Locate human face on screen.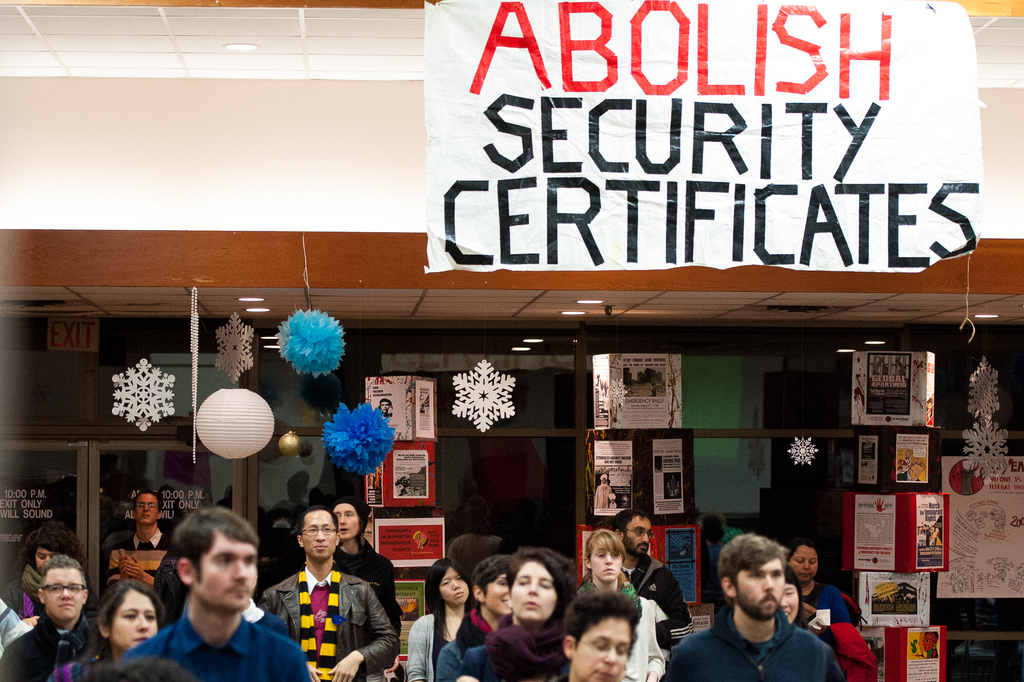
On screen at {"left": 627, "top": 521, "right": 654, "bottom": 555}.
